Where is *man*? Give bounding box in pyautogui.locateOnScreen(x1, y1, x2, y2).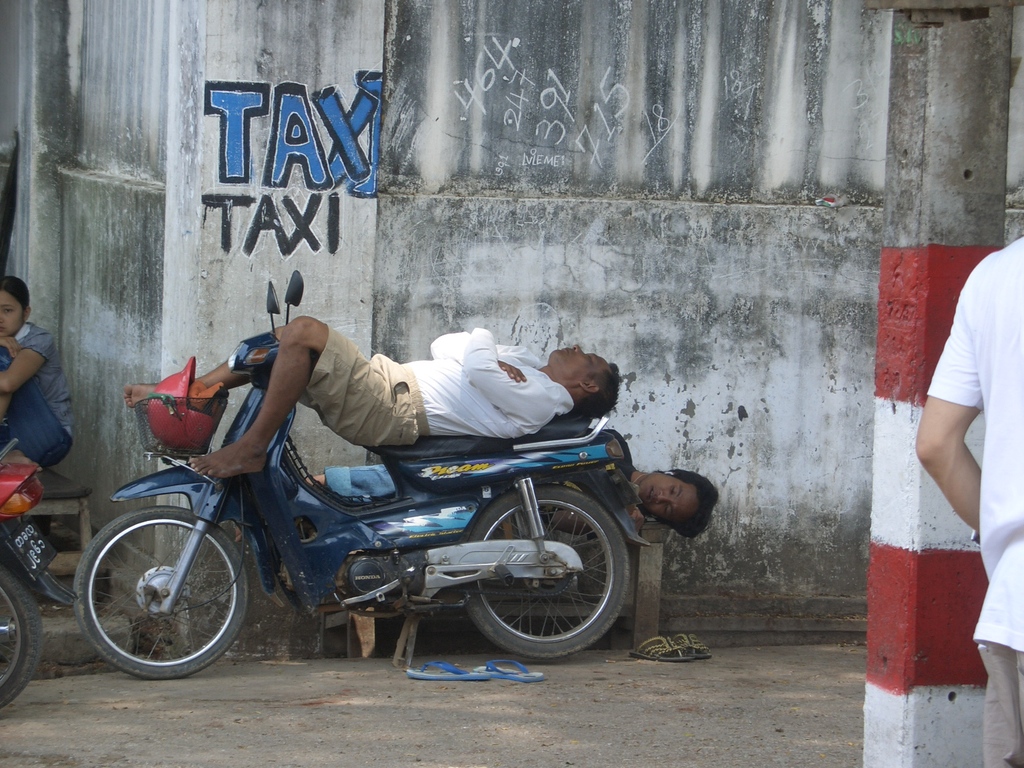
pyautogui.locateOnScreen(309, 420, 721, 546).
